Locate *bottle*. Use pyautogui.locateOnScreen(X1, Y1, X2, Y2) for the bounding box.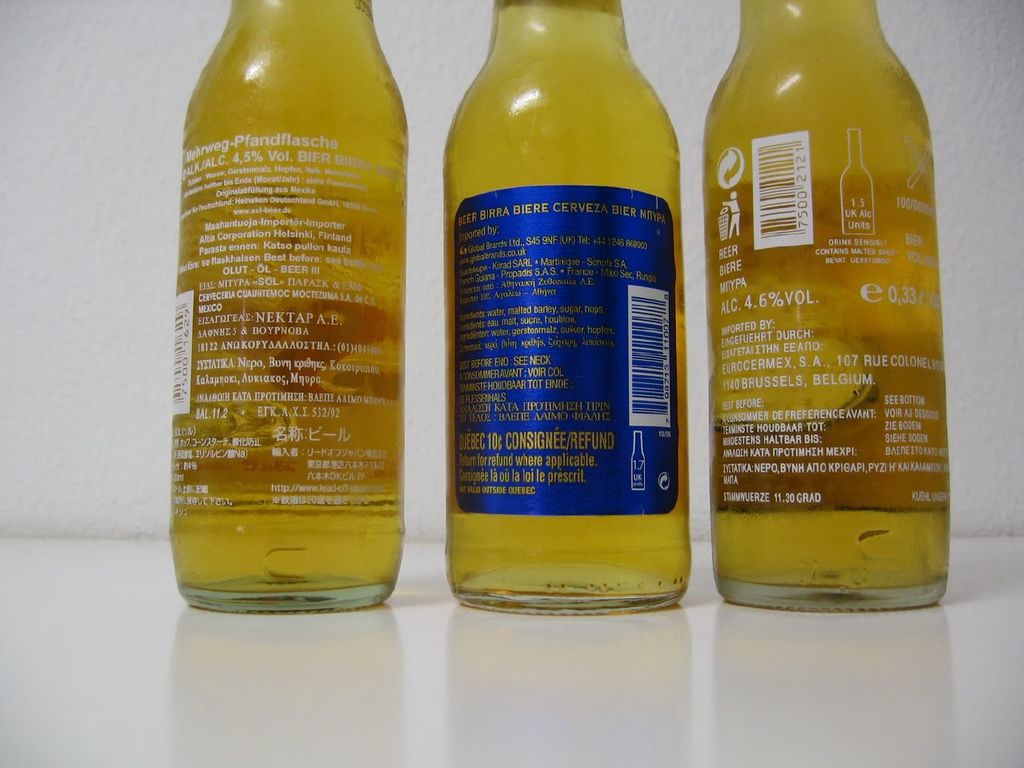
pyautogui.locateOnScreen(427, 0, 699, 596).
